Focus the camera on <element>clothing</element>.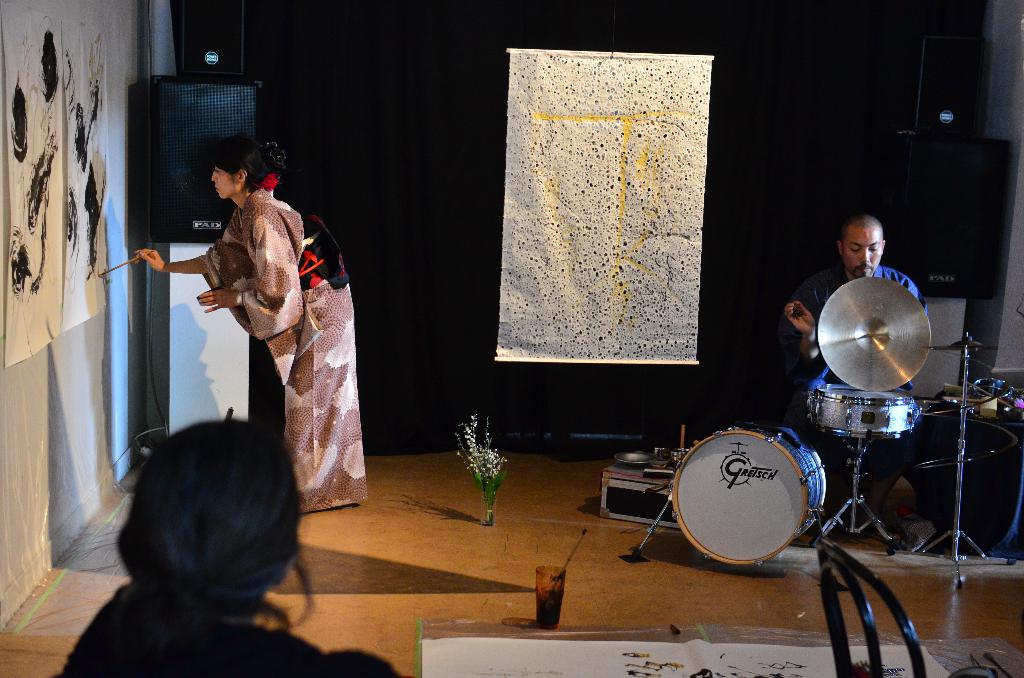
Focus region: [197, 188, 371, 510].
